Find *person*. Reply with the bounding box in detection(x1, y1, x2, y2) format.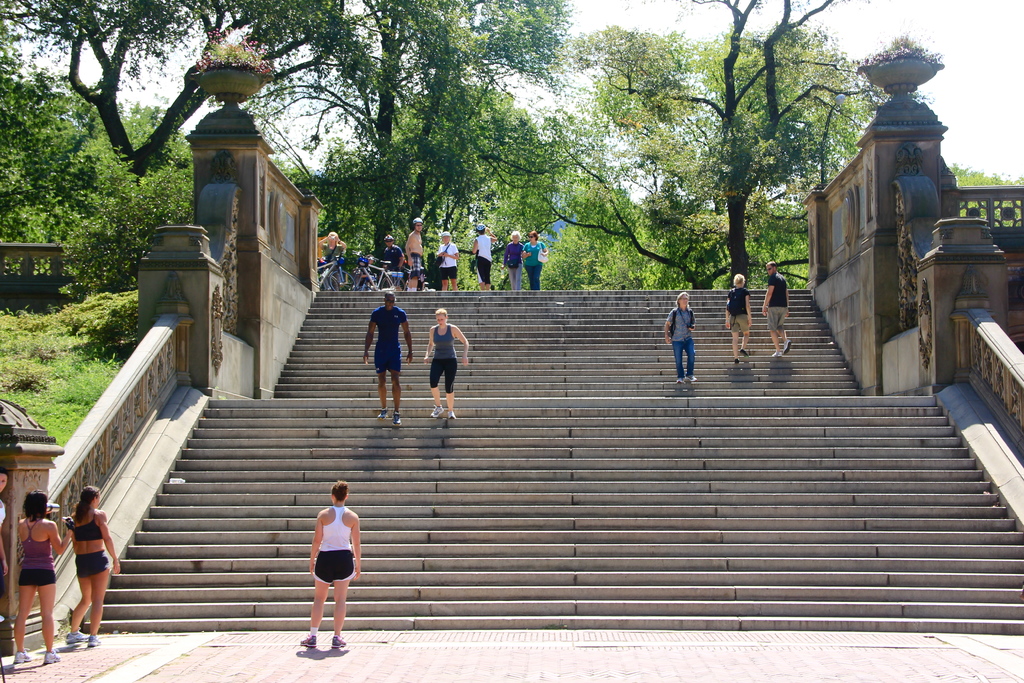
detection(502, 231, 526, 286).
